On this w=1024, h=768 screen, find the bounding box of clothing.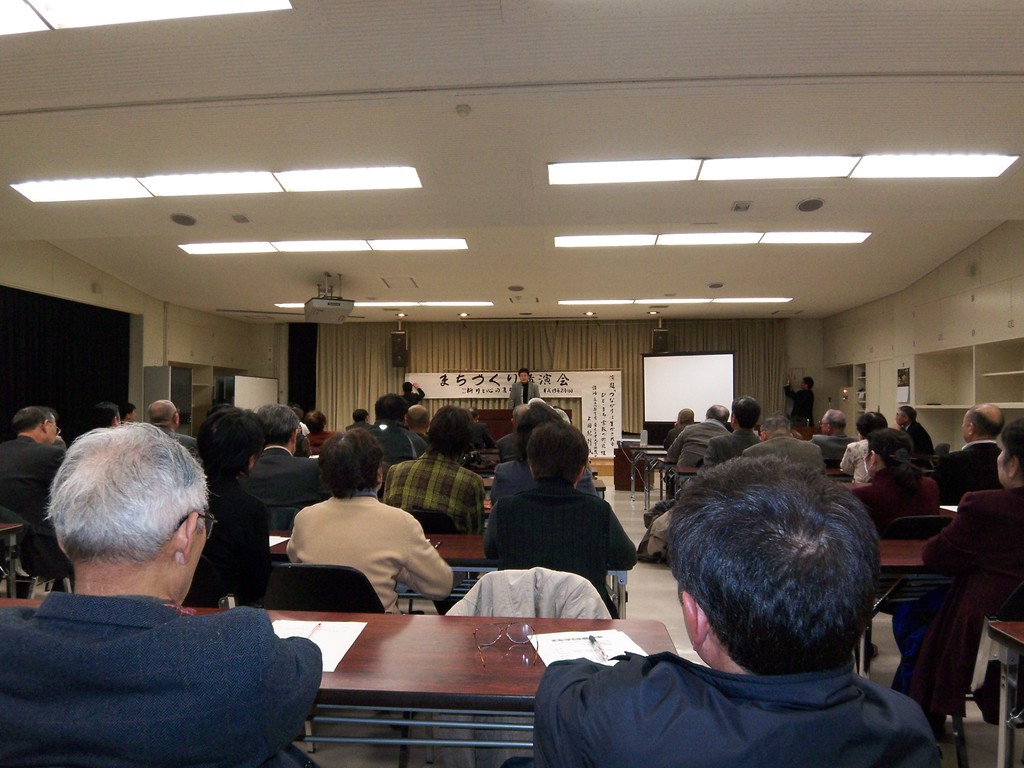
Bounding box: BBox(508, 380, 540, 410).
